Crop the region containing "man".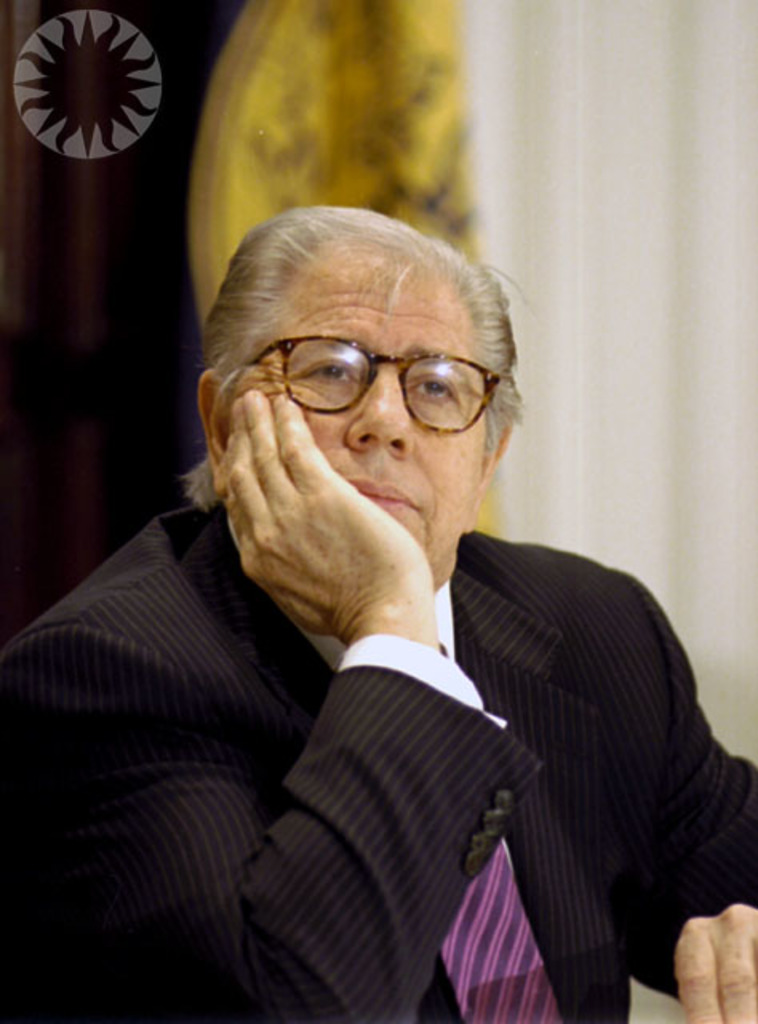
Crop region: crop(24, 200, 750, 986).
